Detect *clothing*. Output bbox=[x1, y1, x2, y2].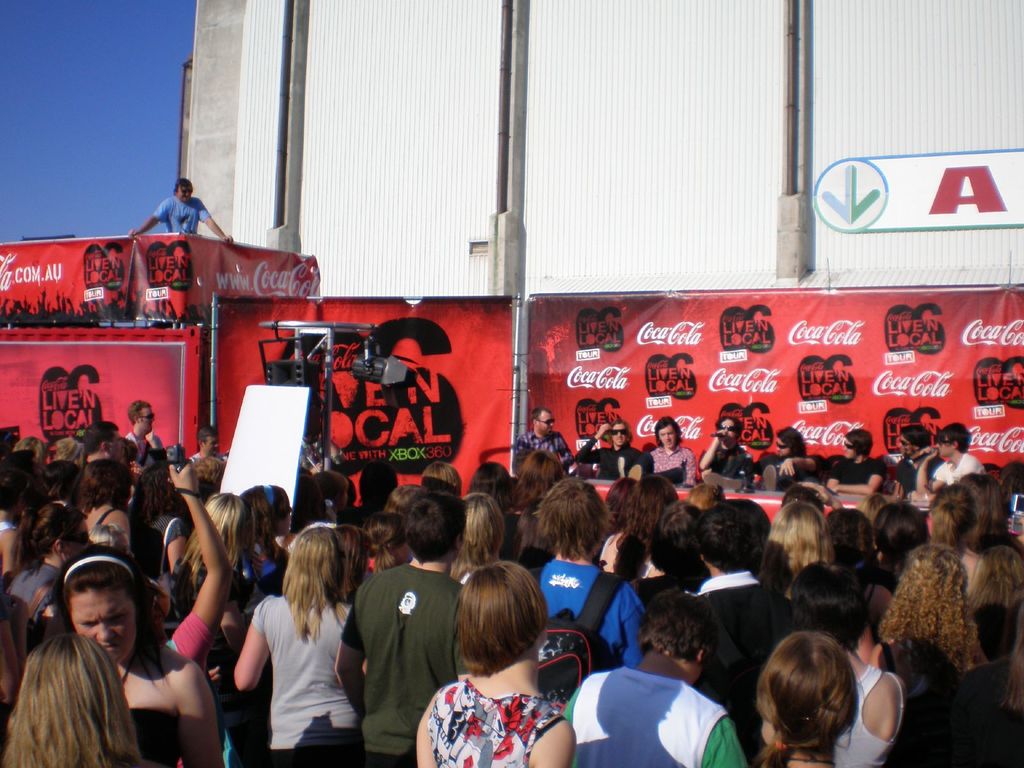
bbox=[512, 432, 578, 470].
